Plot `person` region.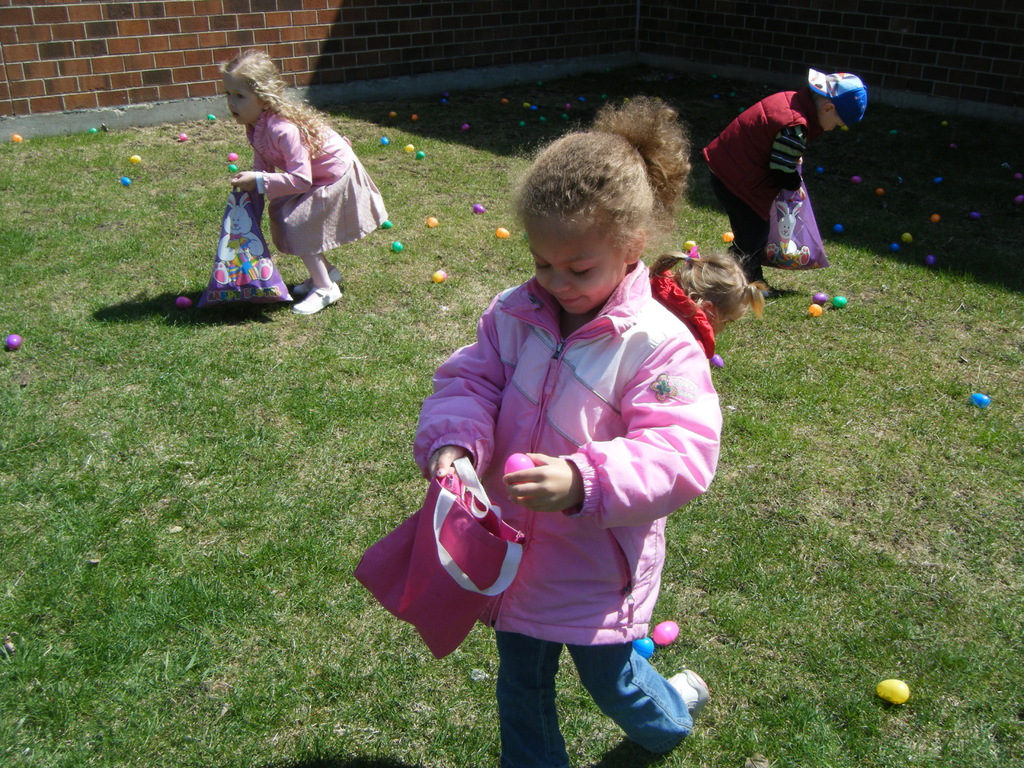
Plotted at pyautogui.locateOnScreen(219, 45, 388, 318).
